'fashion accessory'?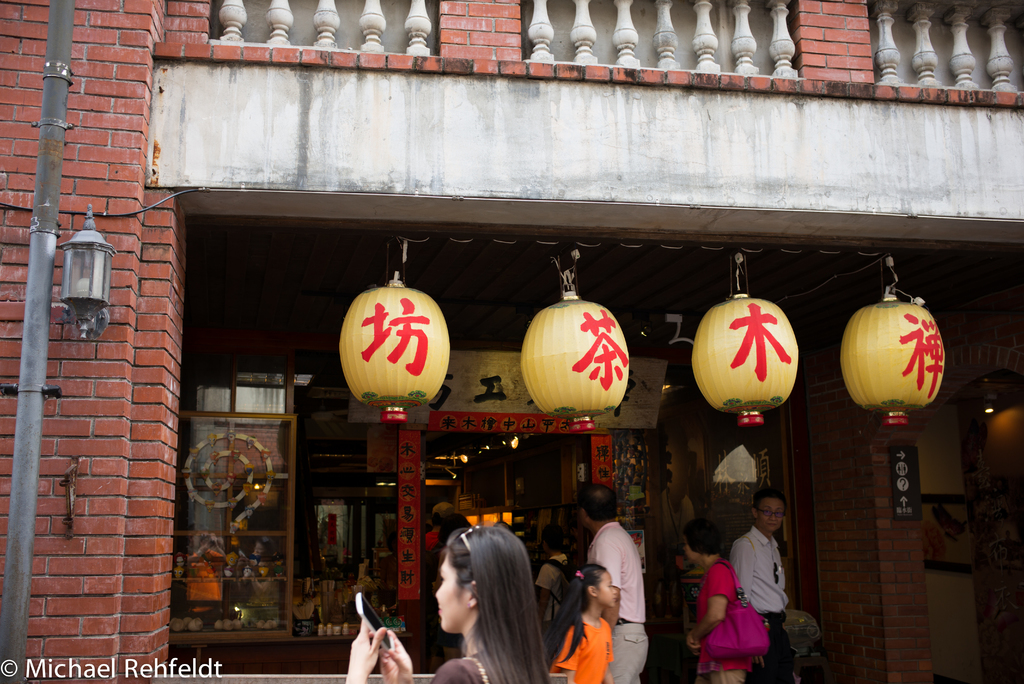
543,560,570,621
